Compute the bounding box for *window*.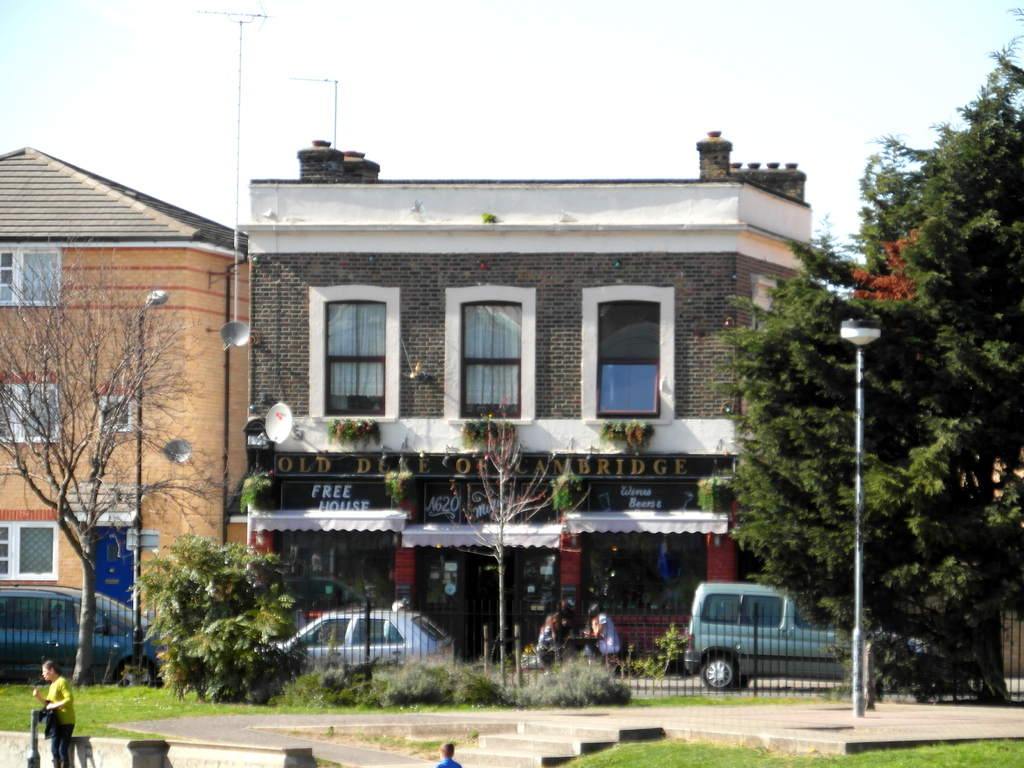
0 381 59 445.
